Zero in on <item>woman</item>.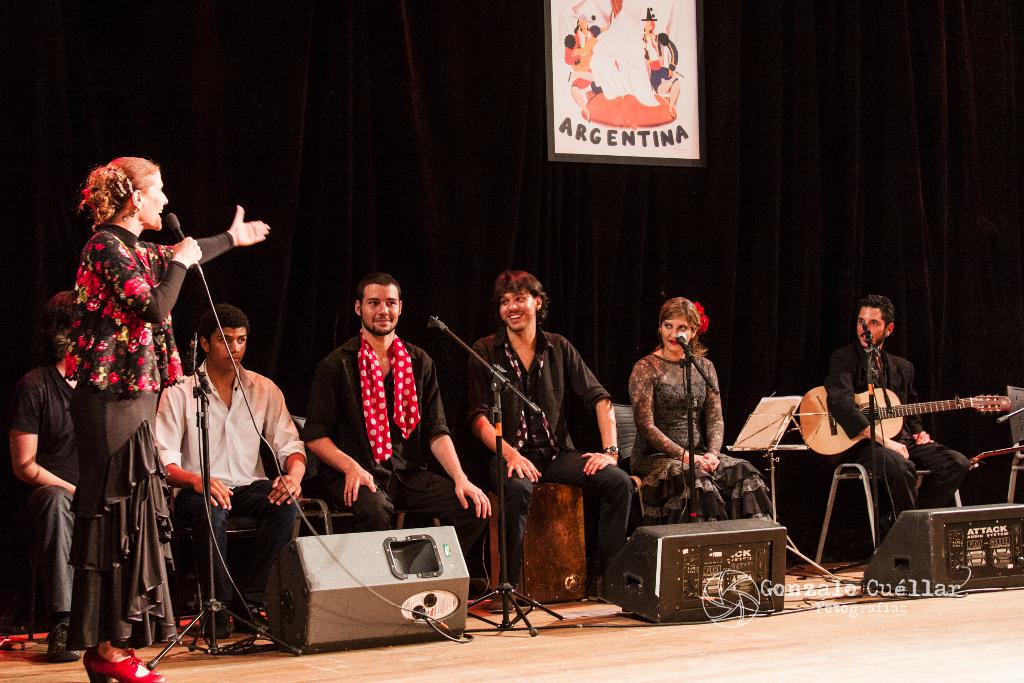
Zeroed in: [left=630, top=295, right=741, bottom=547].
